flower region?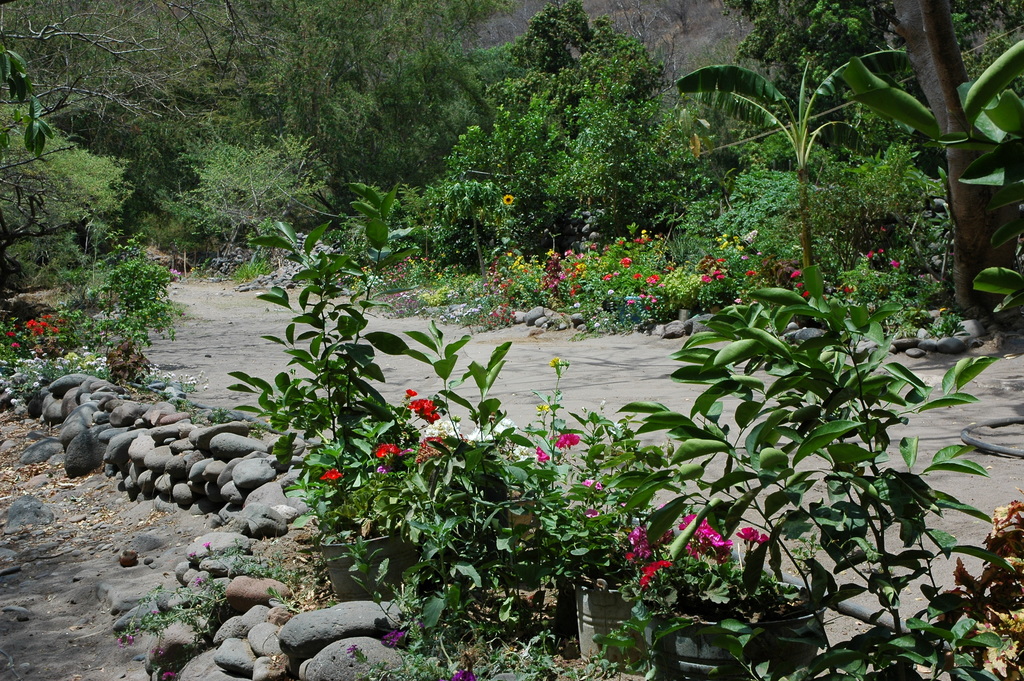
<box>376,443,405,457</box>
